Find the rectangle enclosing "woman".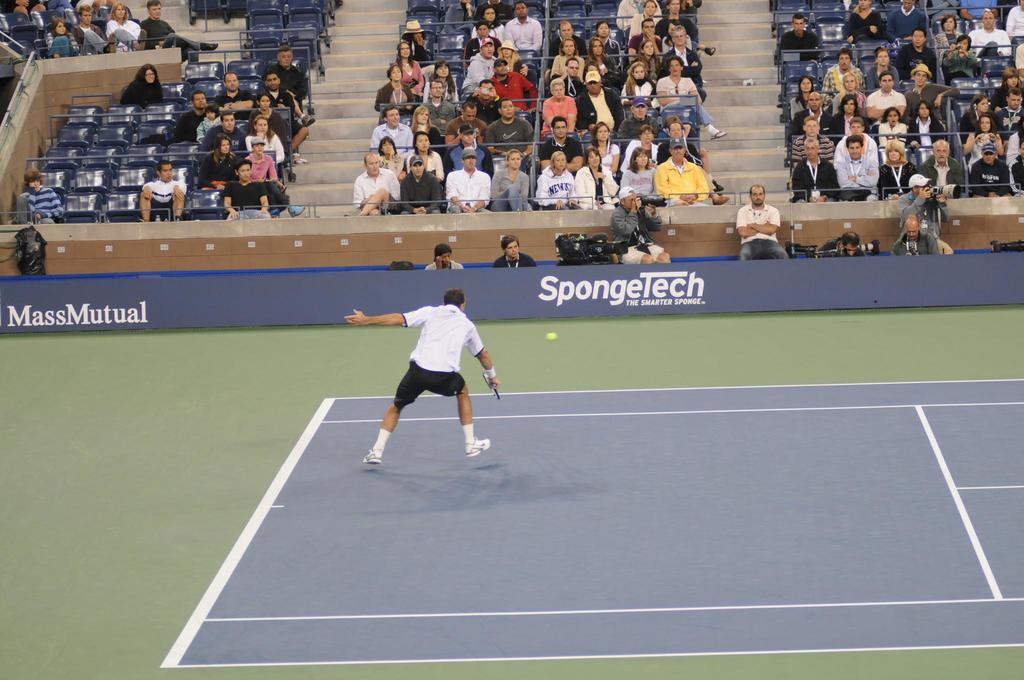
box(401, 19, 436, 65).
